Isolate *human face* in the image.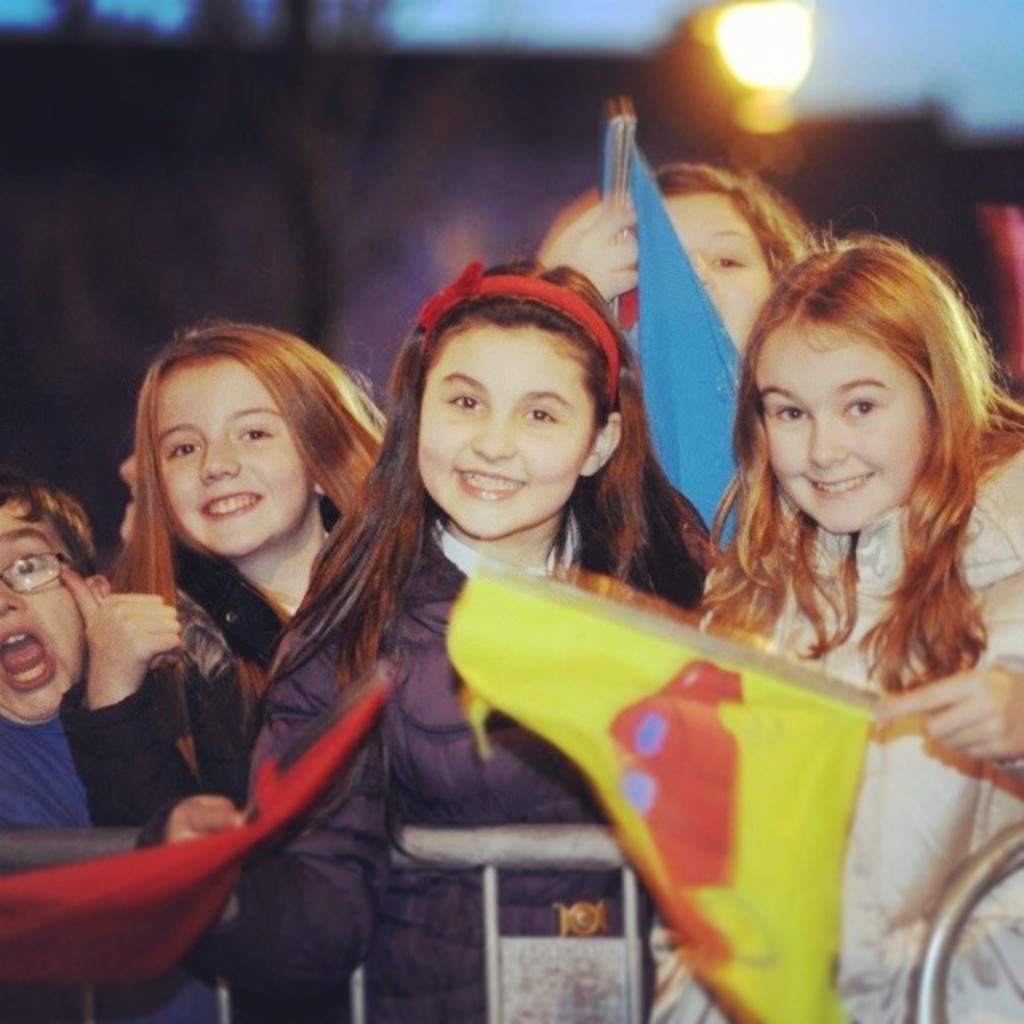
Isolated region: (x1=755, y1=317, x2=931, y2=534).
